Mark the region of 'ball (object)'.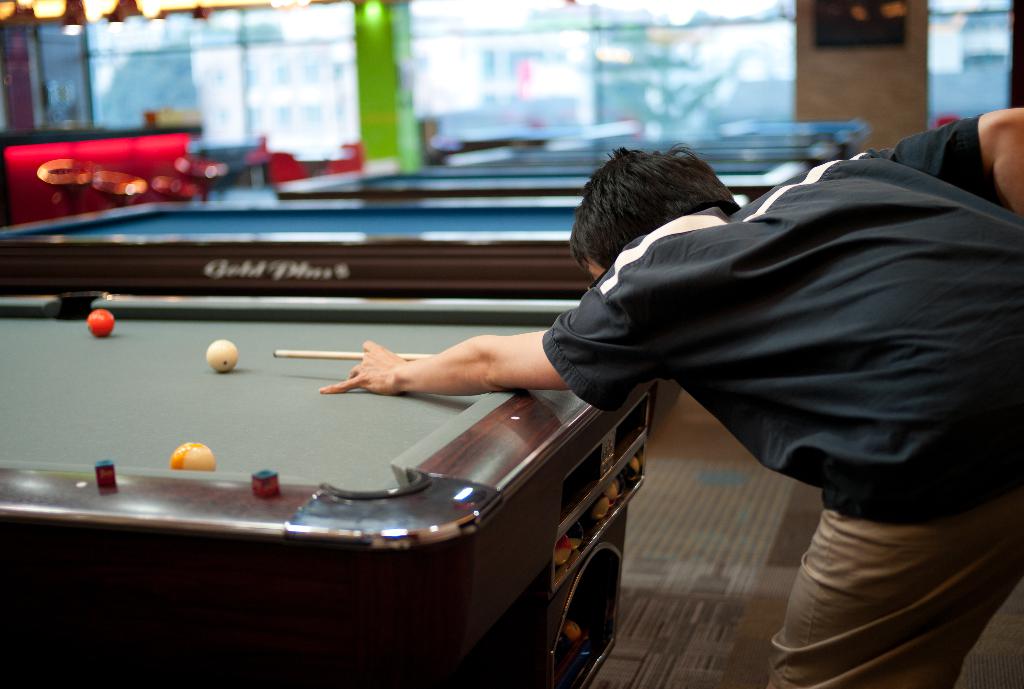
Region: {"x1": 91, "y1": 311, "x2": 113, "y2": 338}.
